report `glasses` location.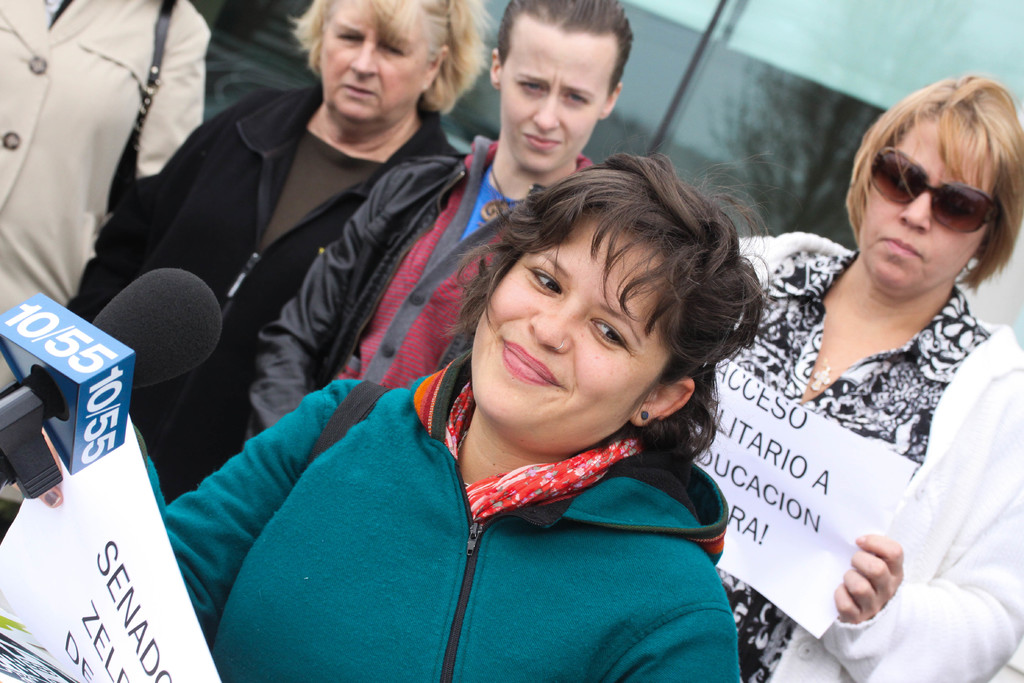
Report: region(864, 142, 998, 236).
